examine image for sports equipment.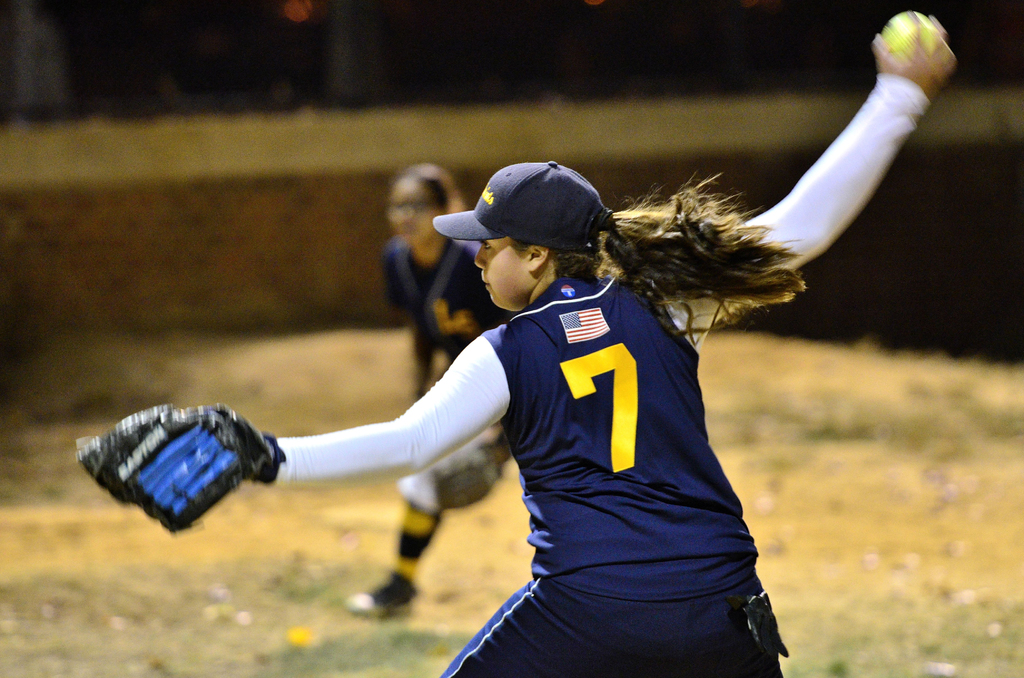
Examination result: pyautogui.locateOnScreen(876, 7, 940, 63).
